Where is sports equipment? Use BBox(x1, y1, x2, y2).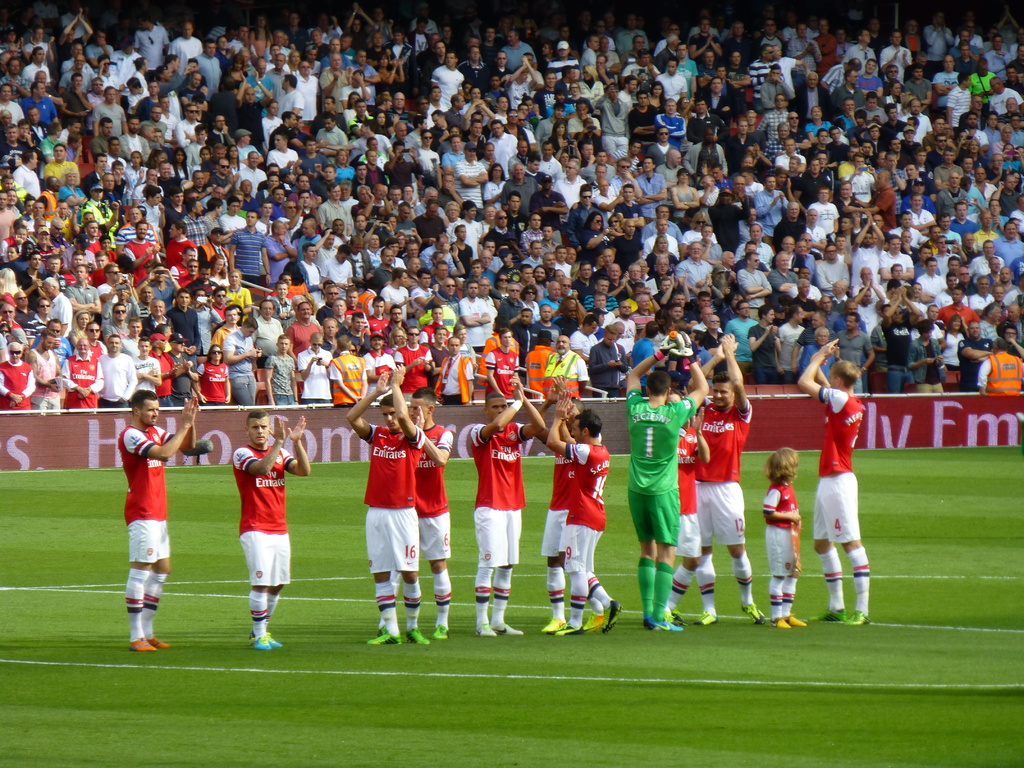
BBox(655, 336, 678, 361).
